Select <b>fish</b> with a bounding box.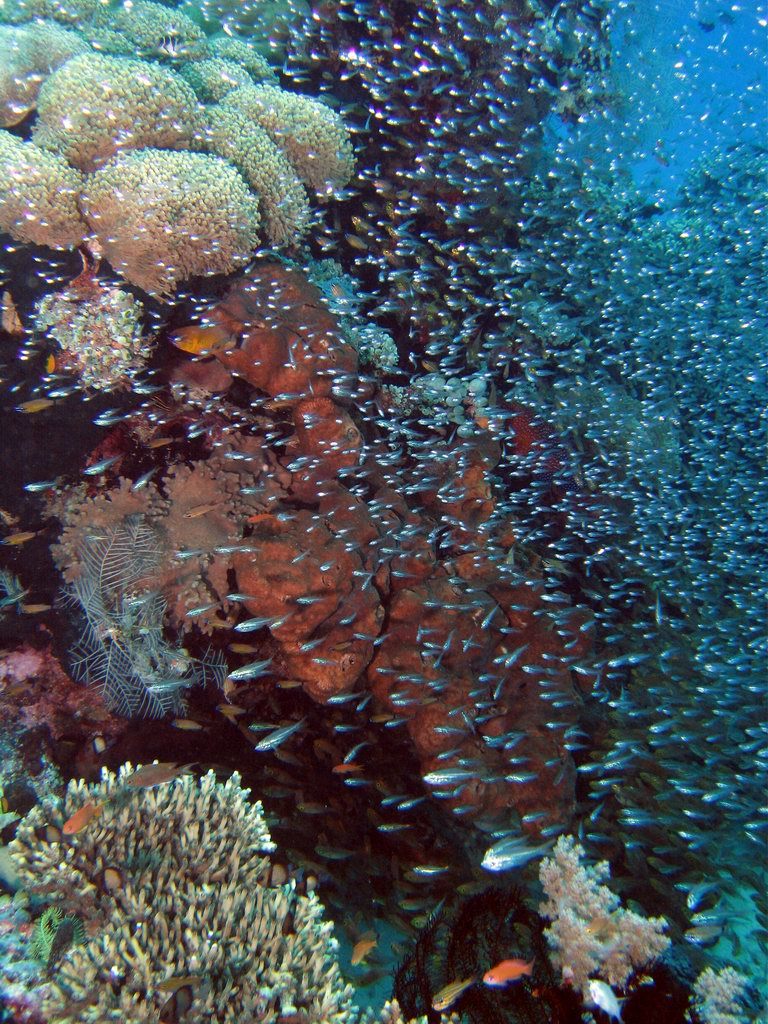
crop(229, 655, 280, 682).
